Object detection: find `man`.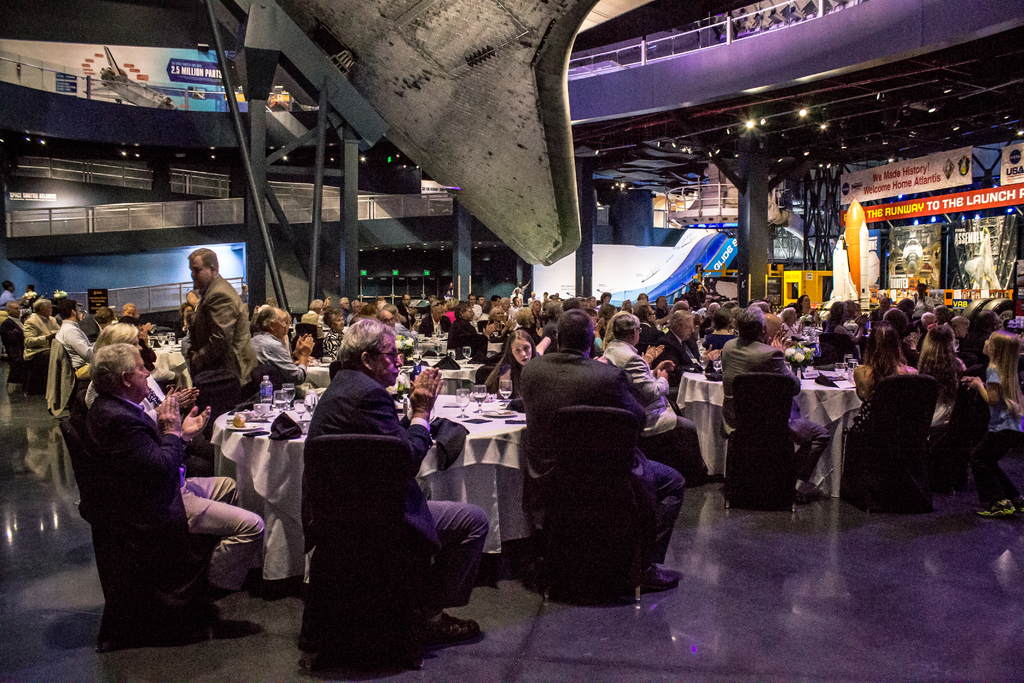
detection(246, 304, 320, 386).
